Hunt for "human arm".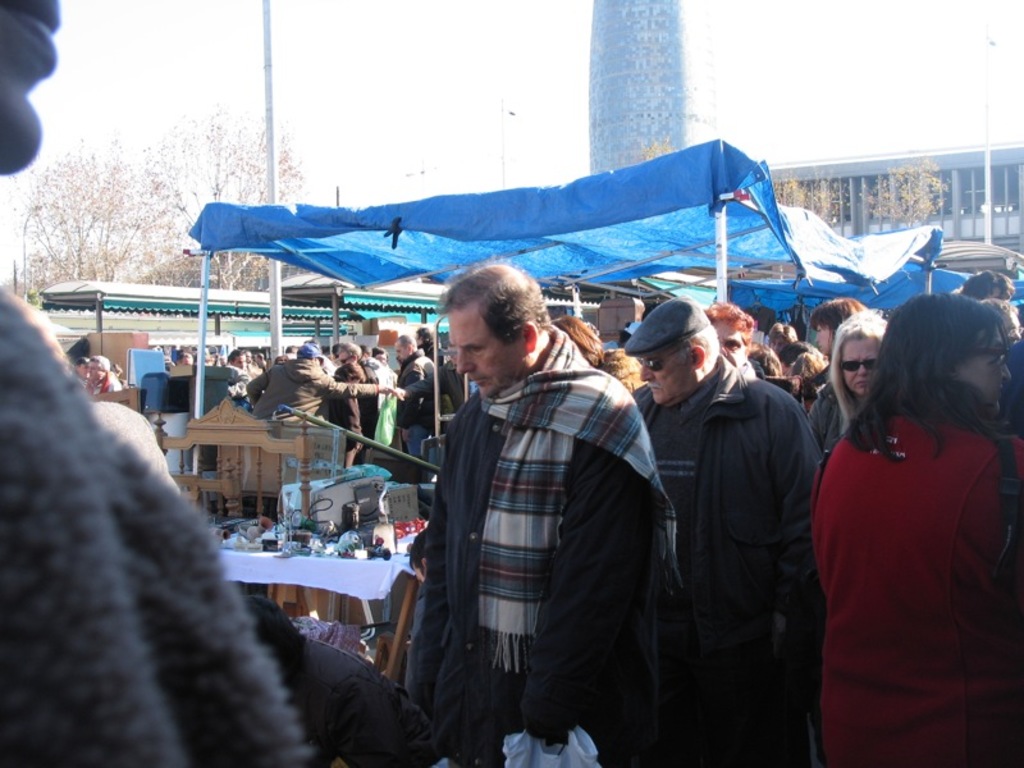
Hunted down at box(520, 387, 641, 751).
